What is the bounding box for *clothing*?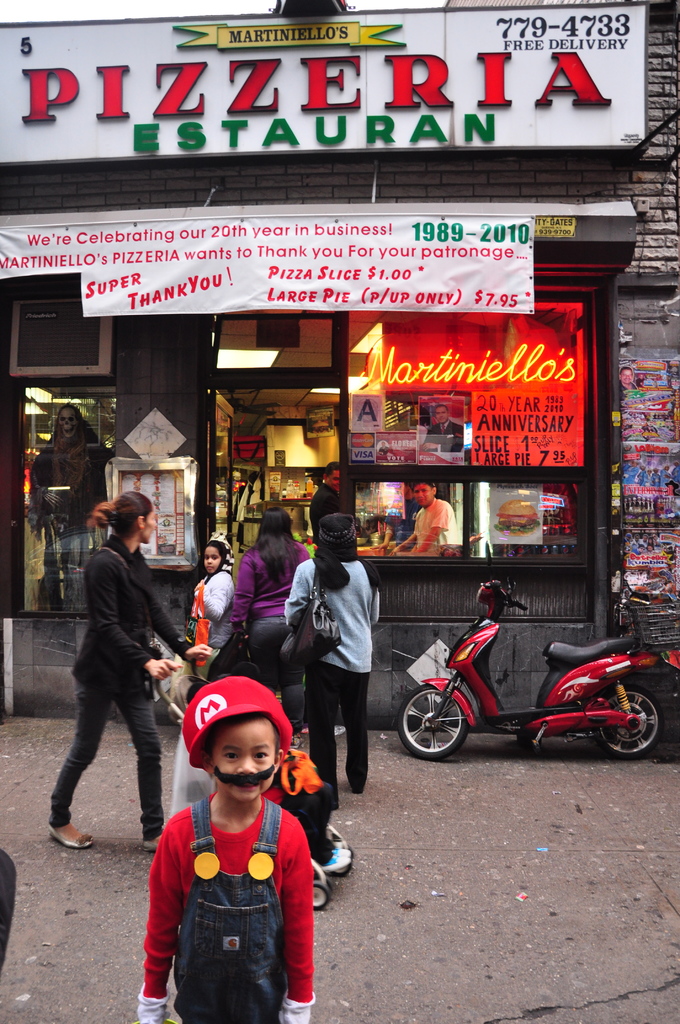
bbox=(415, 493, 467, 547).
